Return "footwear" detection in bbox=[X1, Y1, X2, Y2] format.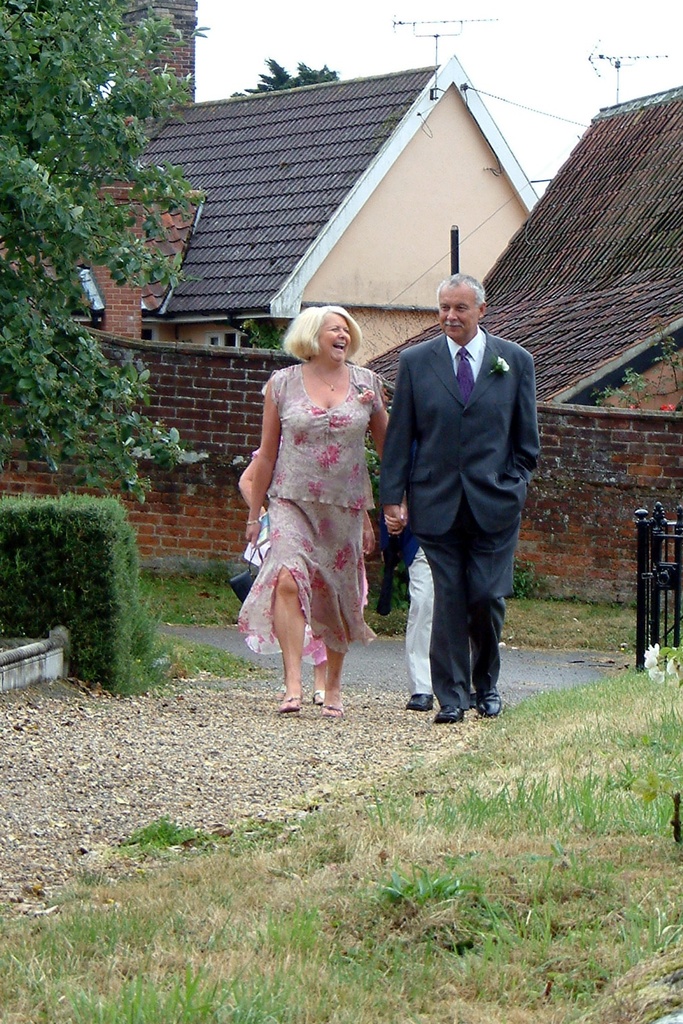
bbox=[312, 690, 322, 702].
